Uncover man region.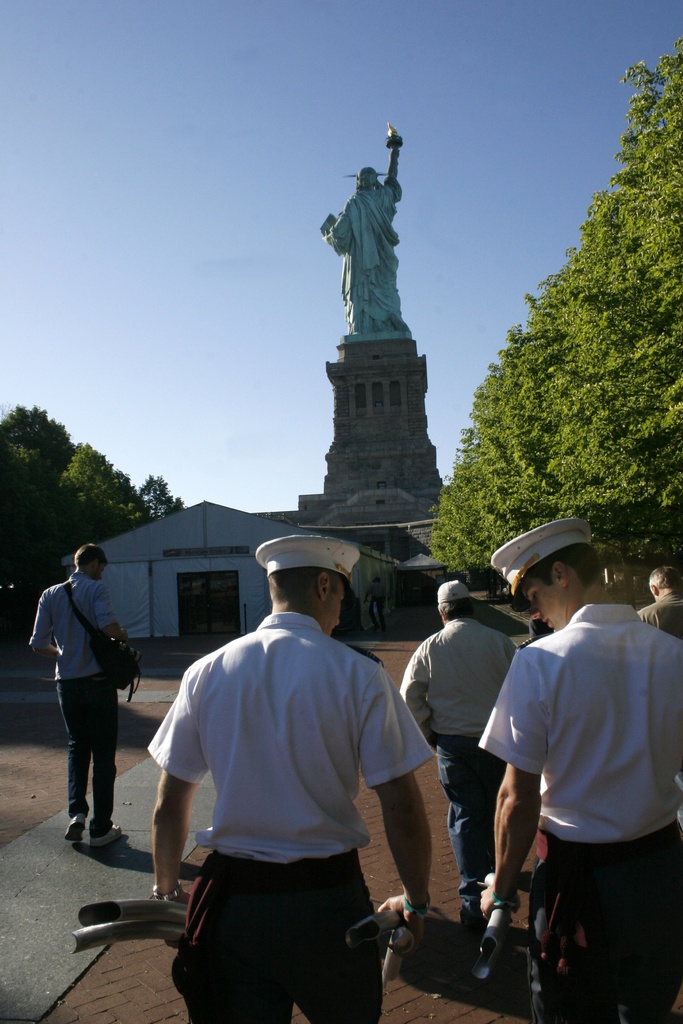
Uncovered: locate(634, 567, 682, 638).
